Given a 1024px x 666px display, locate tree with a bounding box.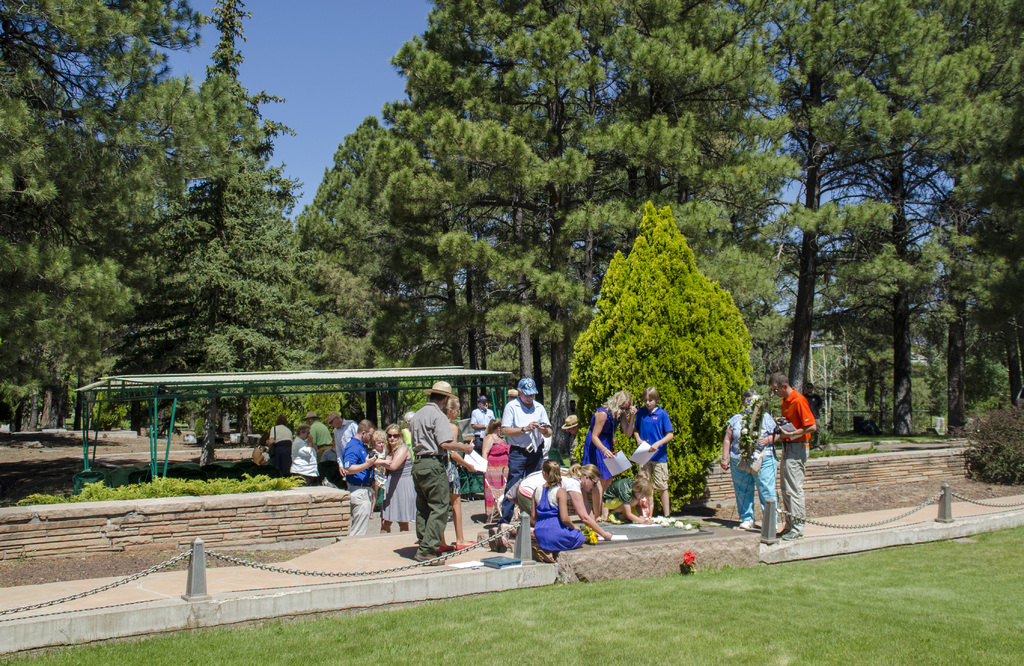
Located: 560,189,765,462.
